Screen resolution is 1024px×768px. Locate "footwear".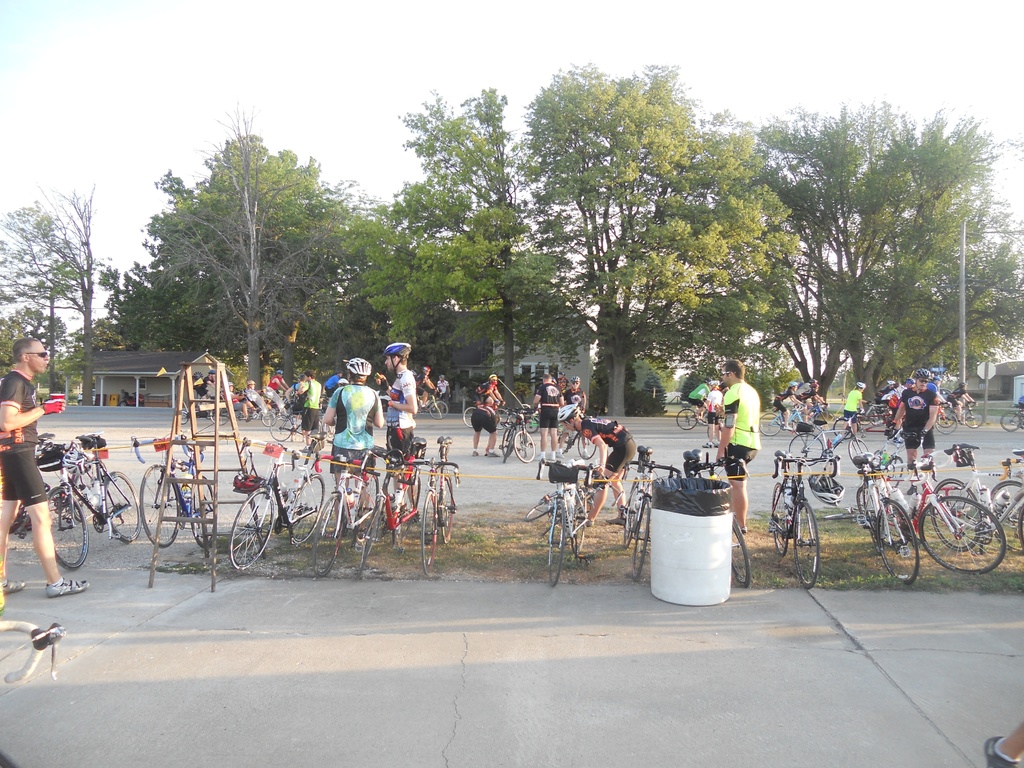
(left=571, top=518, right=589, bottom=534).
